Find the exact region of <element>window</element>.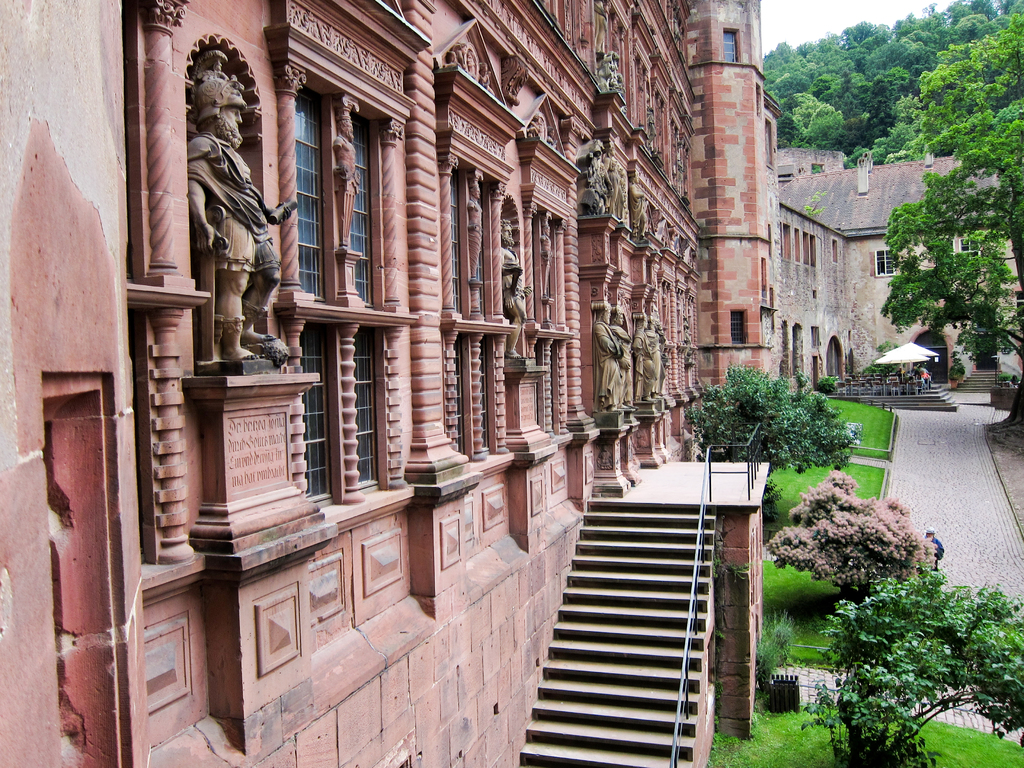
Exact region: (480, 177, 496, 321).
